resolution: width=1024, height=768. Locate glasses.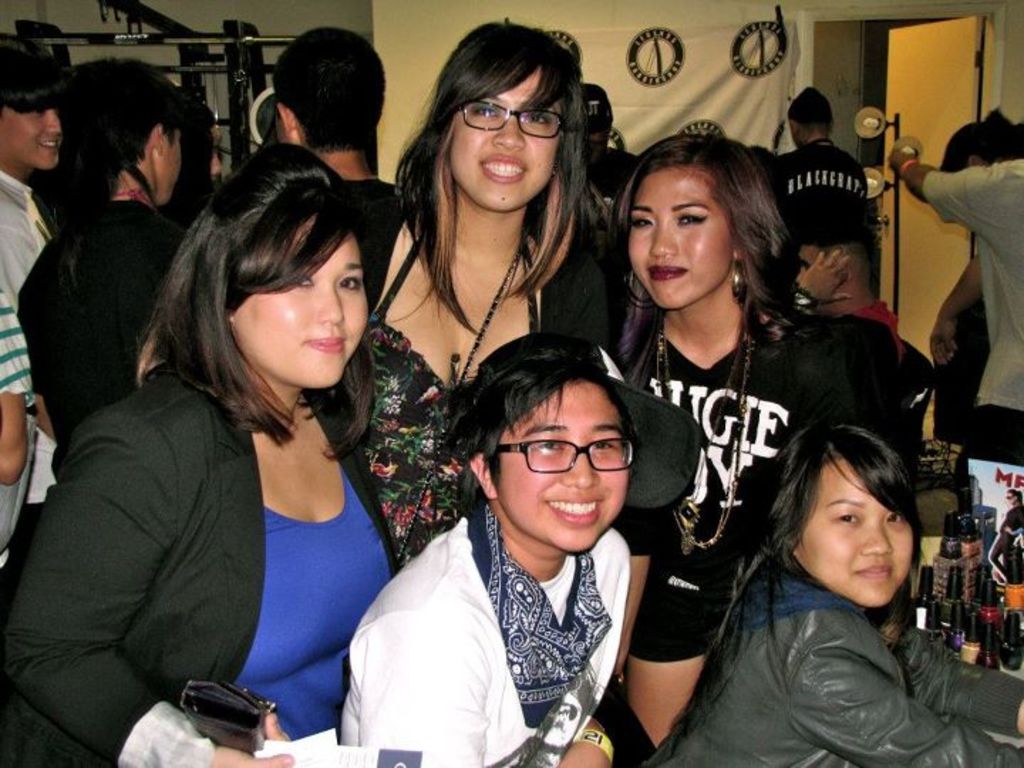
(left=462, top=97, right=569, bottom=142).
